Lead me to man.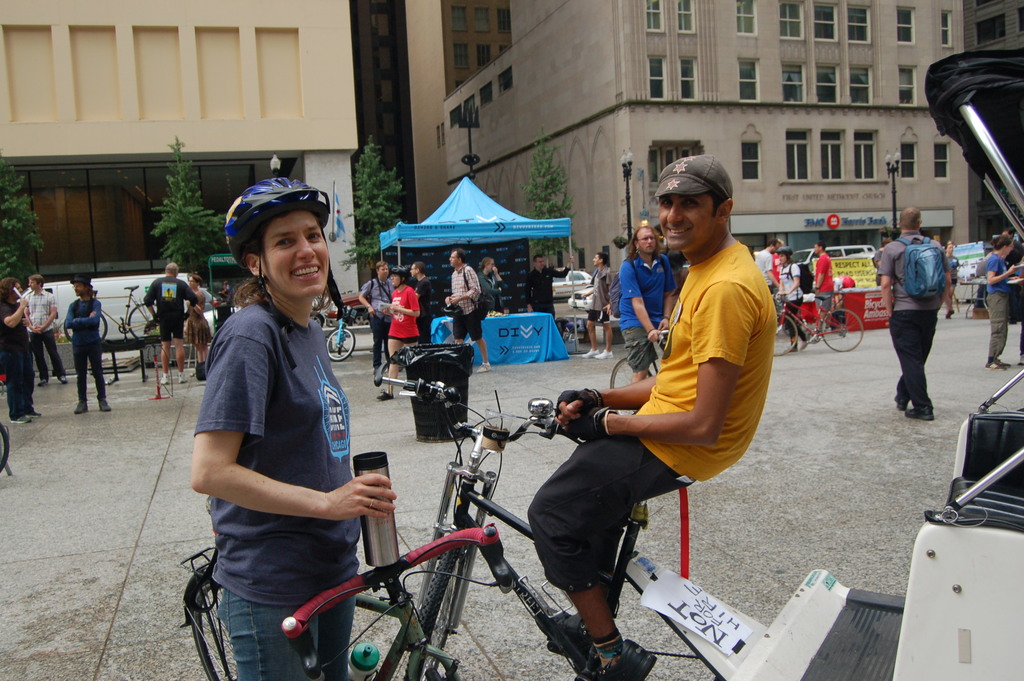
Lead to [582, 251, 614, 360].
